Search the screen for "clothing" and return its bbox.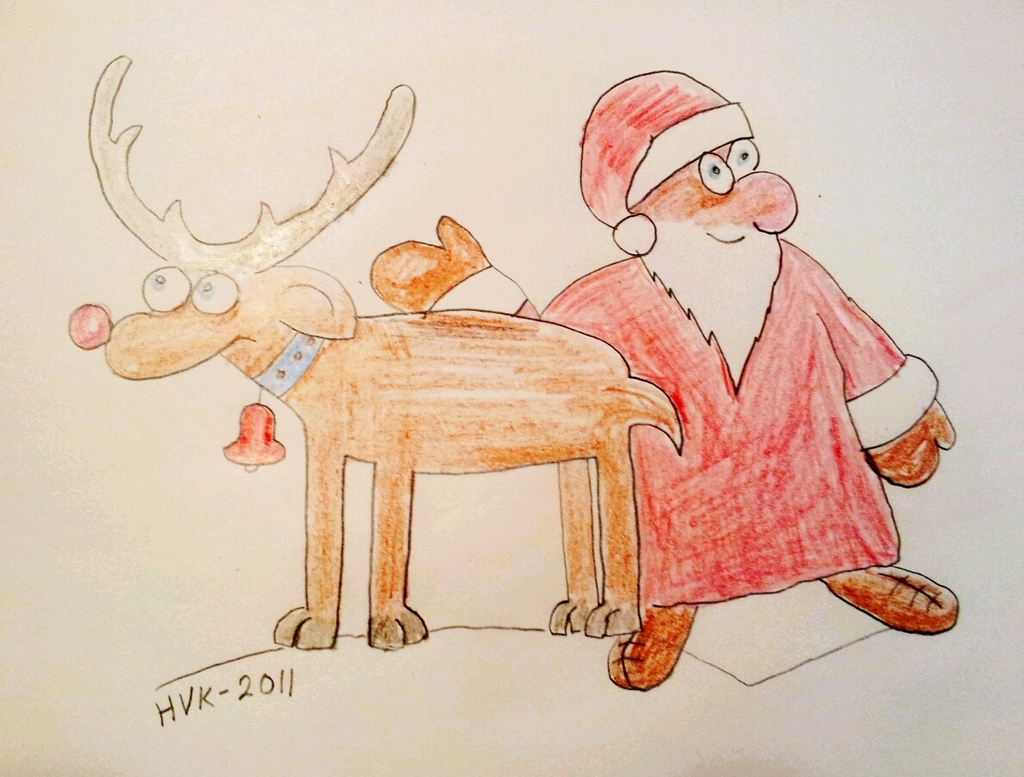
Found: crop(514, 231, 946, 610).
